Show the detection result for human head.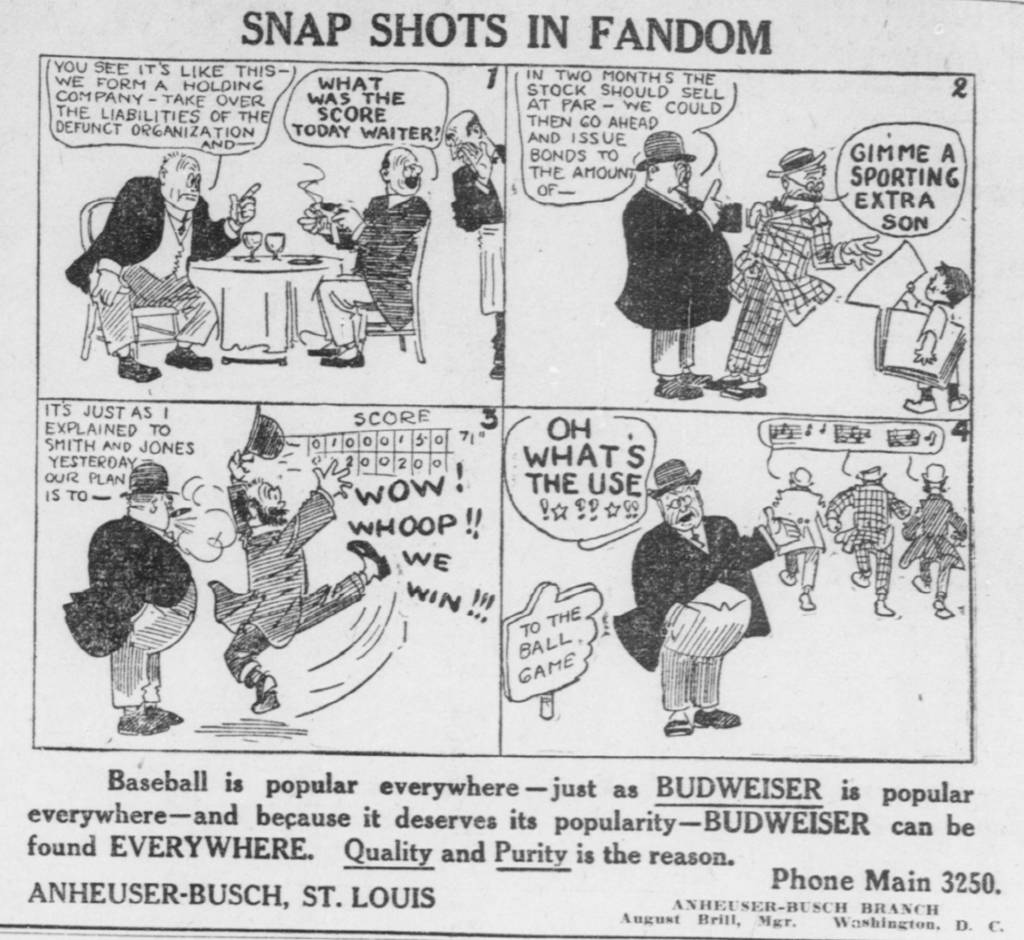
left=237, top=474, right=286, bottom=534.
